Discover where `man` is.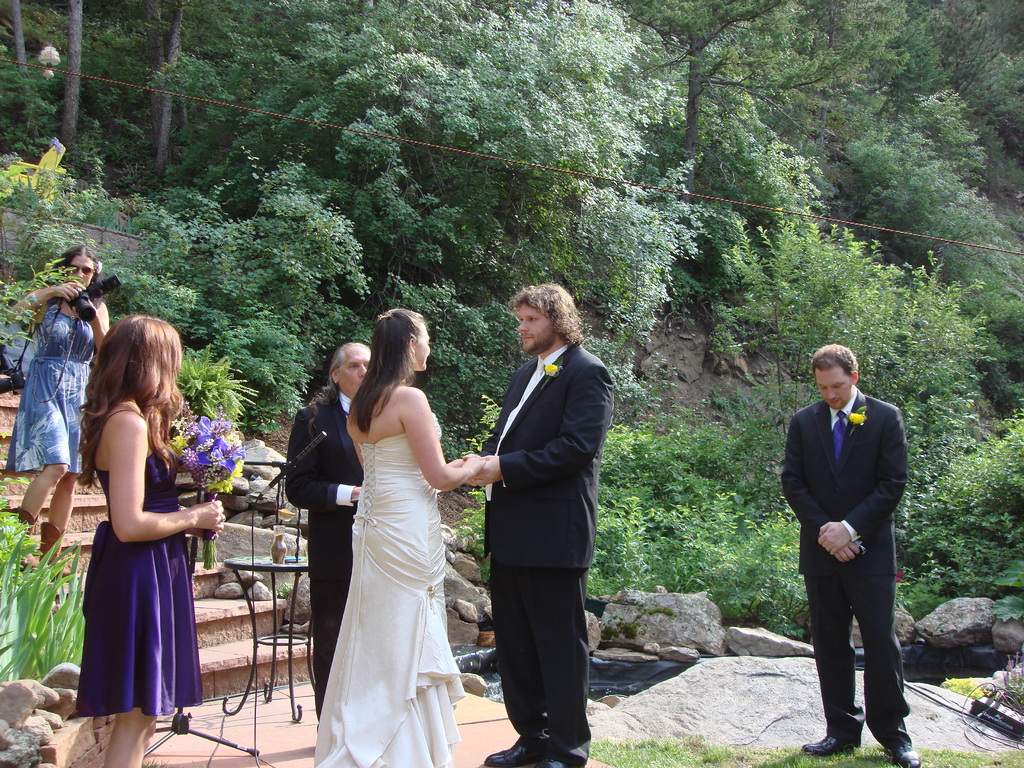
Discovered at locate(780, 340, 920, 753).
